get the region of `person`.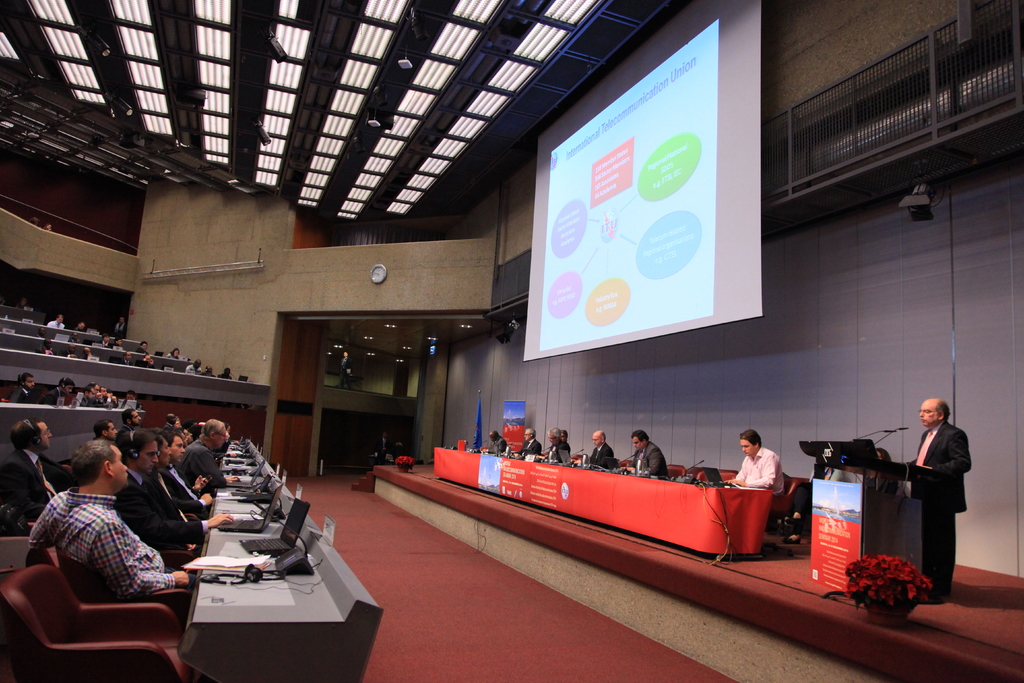
[left=339, top=349, right=353, bottom=388].
